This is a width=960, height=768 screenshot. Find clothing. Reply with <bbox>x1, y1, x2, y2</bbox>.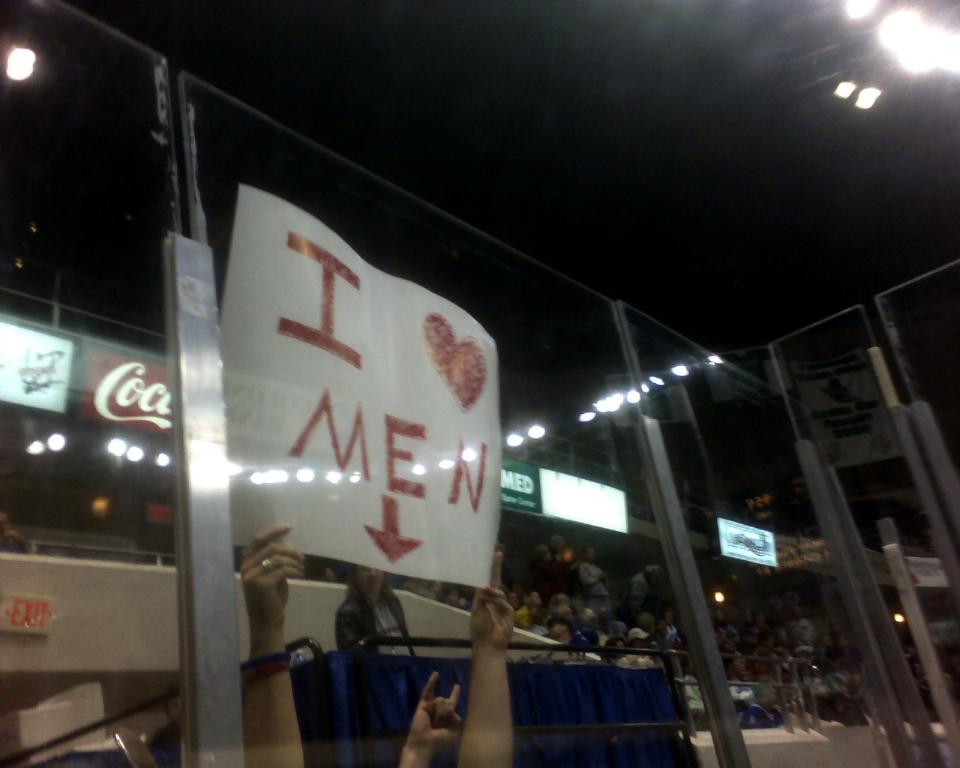
<bbox>530, 563, 565, 604</bbox>.
